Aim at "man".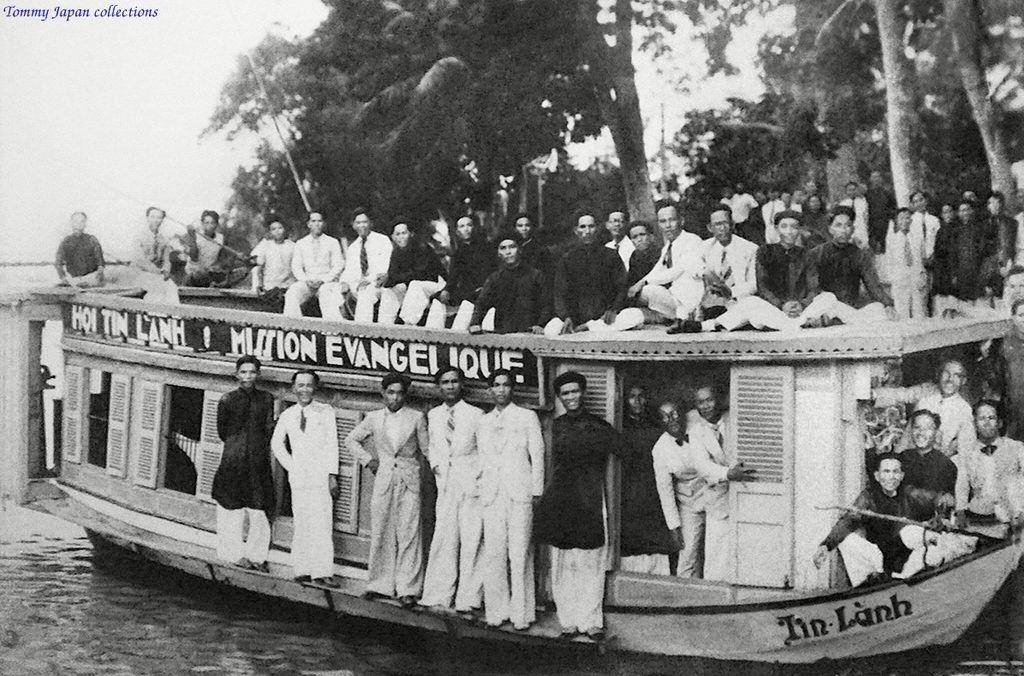
Aimed at [x1=603, y1=204, x2=632, y2=271].
